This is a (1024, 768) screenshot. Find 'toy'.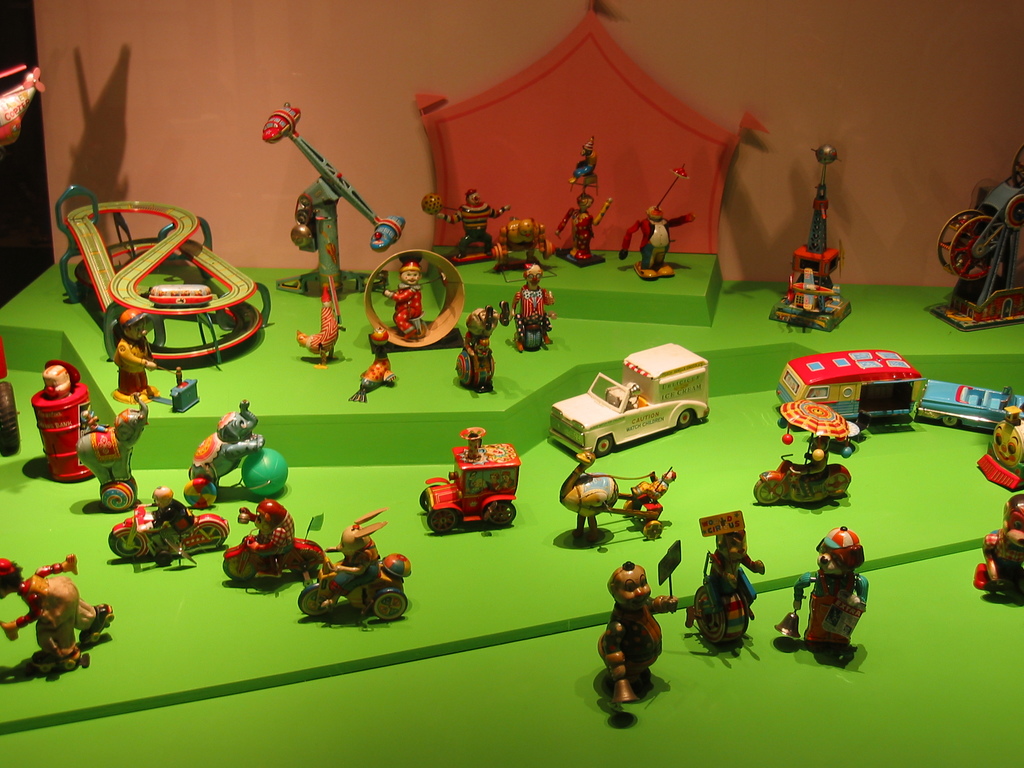
Bounding box: rect(453, 299, 509, 392).
